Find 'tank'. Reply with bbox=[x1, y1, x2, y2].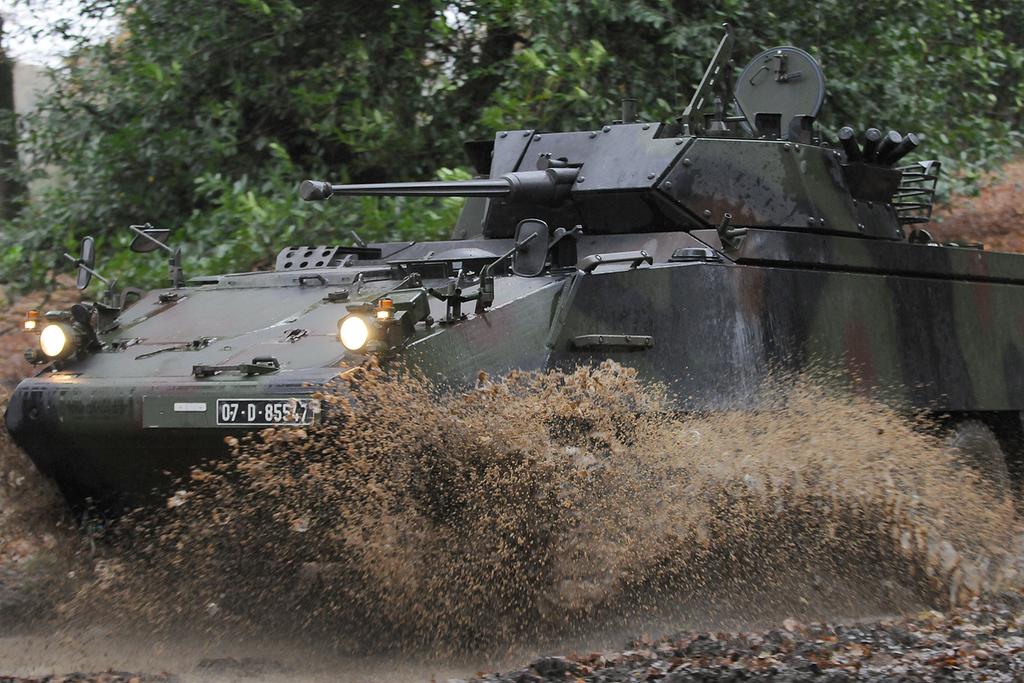
bbox=[4, 21, 1023, 626].
